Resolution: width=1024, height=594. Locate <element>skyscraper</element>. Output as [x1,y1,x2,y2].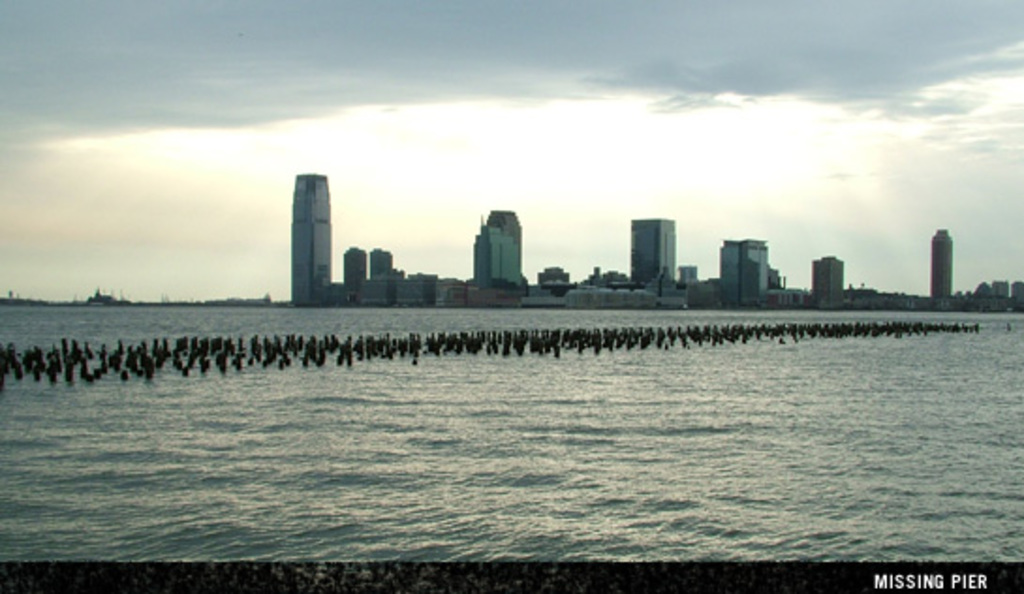
[620,199,686,282].
